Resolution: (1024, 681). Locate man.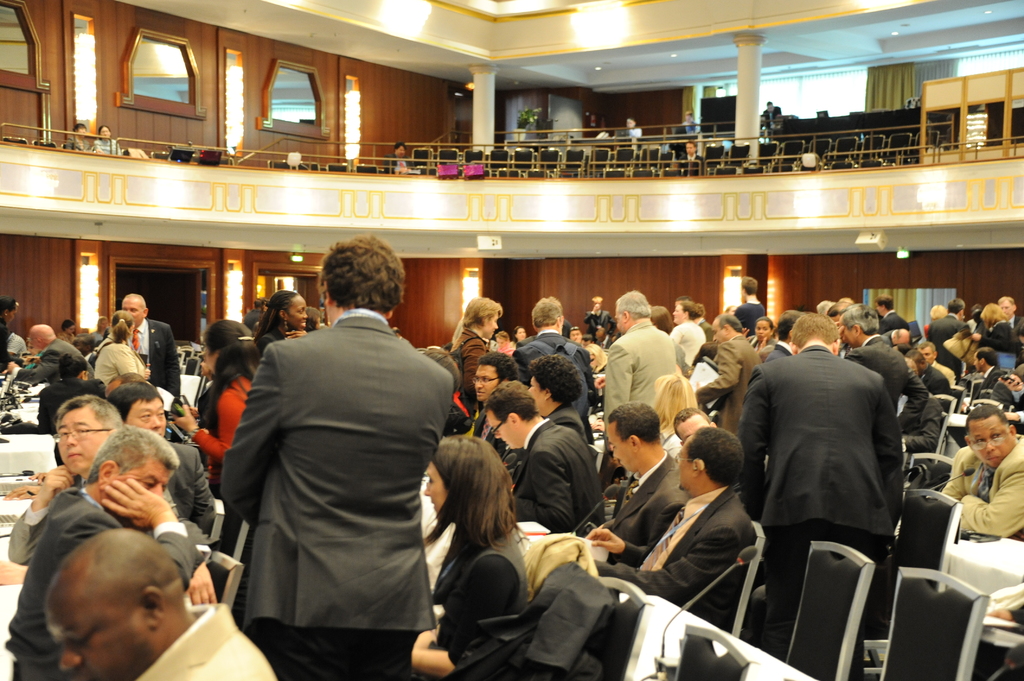
pyautogui.locateOnScreen(942, 406, 1023, 533).
